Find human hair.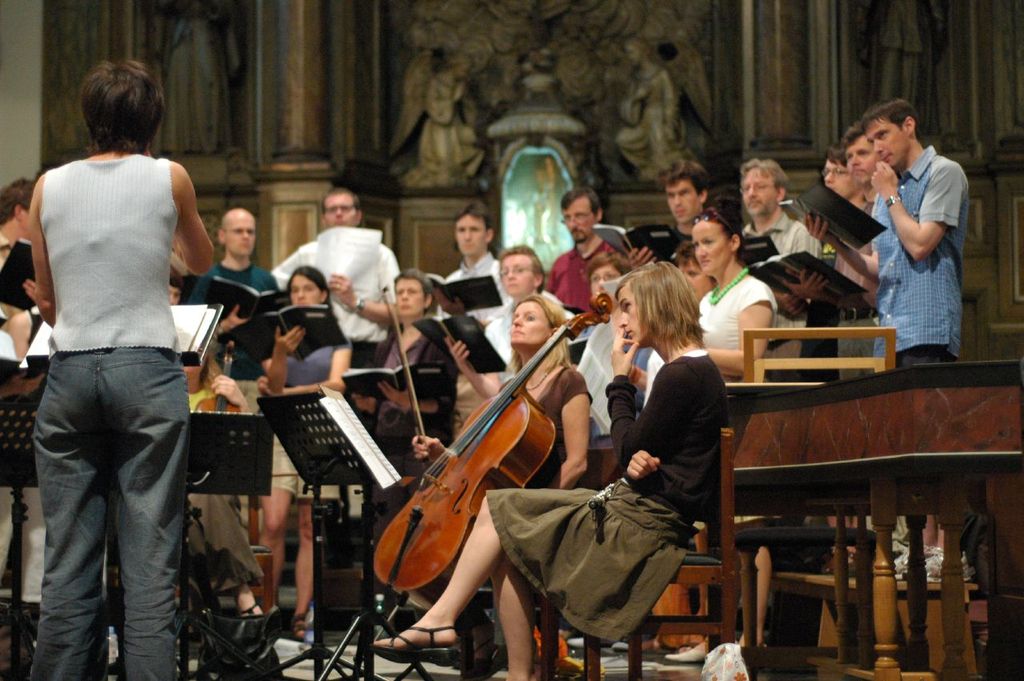
59,50,150,142.
